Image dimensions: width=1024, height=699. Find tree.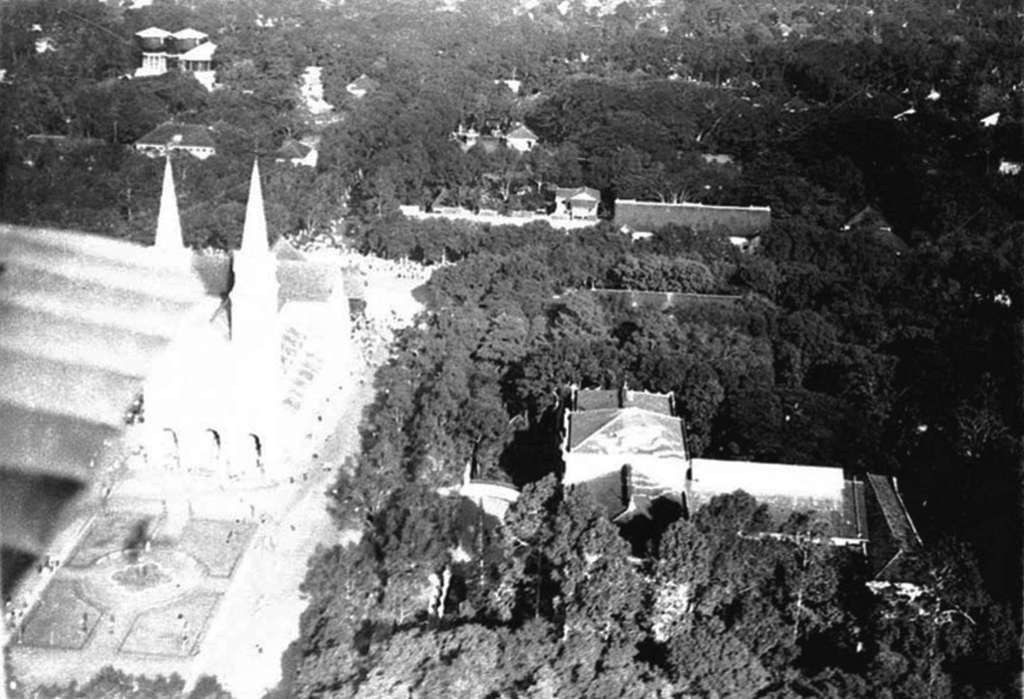
776, 513, 853, 649.
